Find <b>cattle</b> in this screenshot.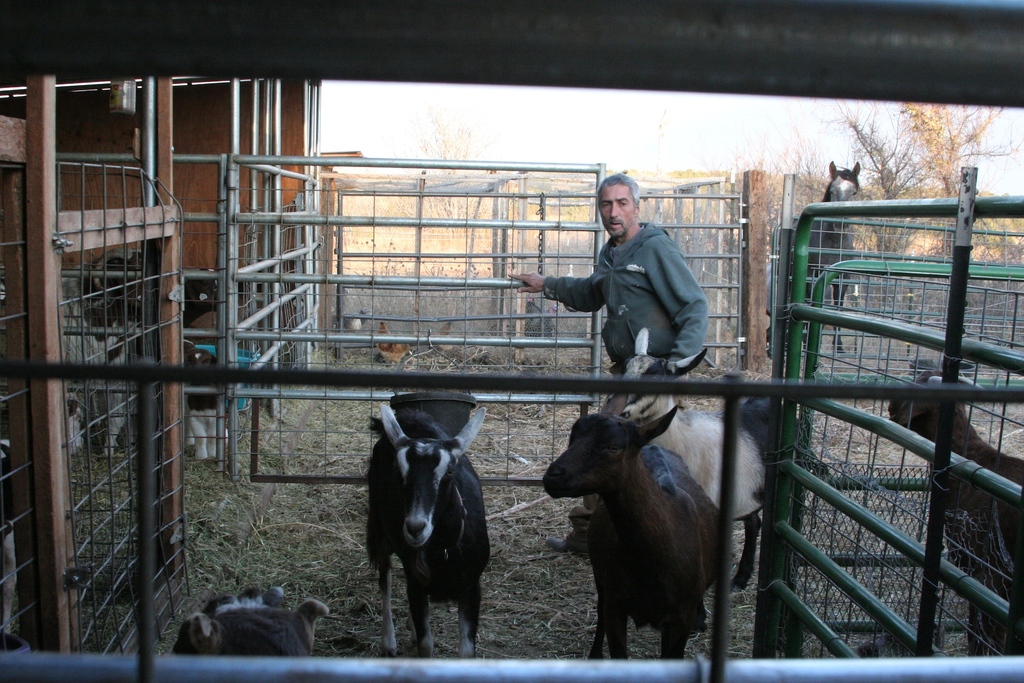
The bounding box for <b>cattle</b> is [886, 378, 1023, 656].
